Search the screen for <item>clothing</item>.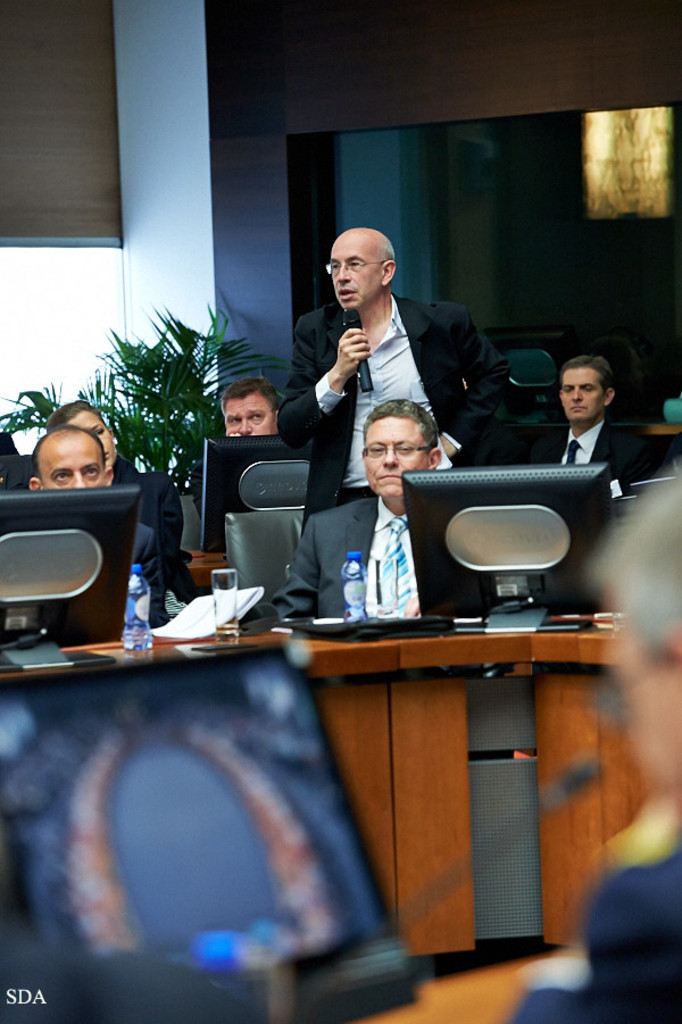
Found at left=269, top=492, right=426, bottom=618.
